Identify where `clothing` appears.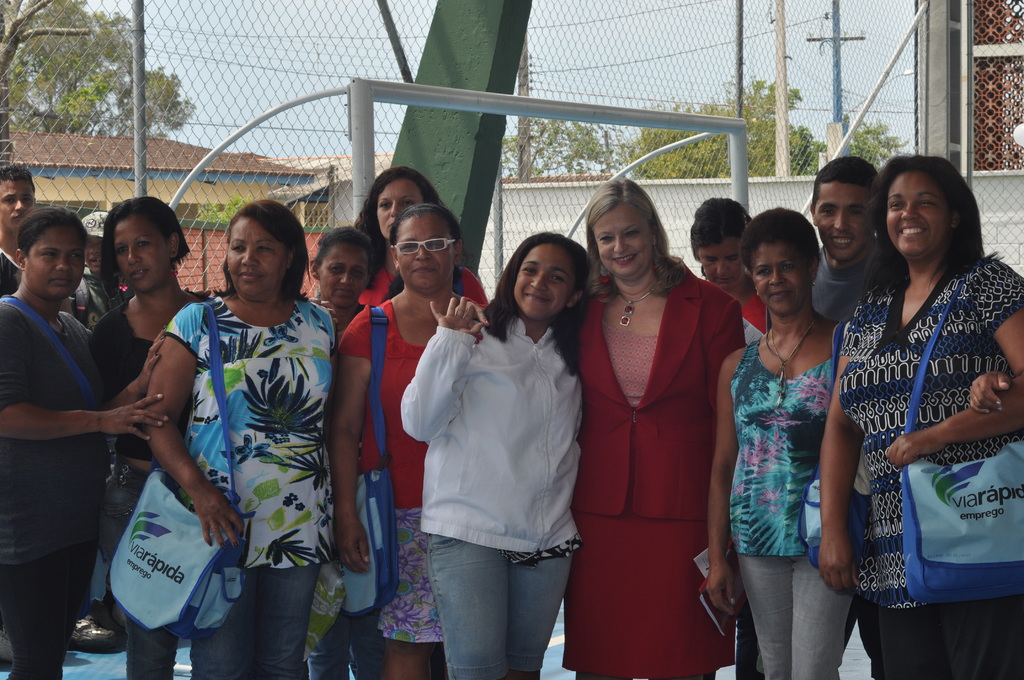
Appears at bbox=(847, 238, 1013, 626).
